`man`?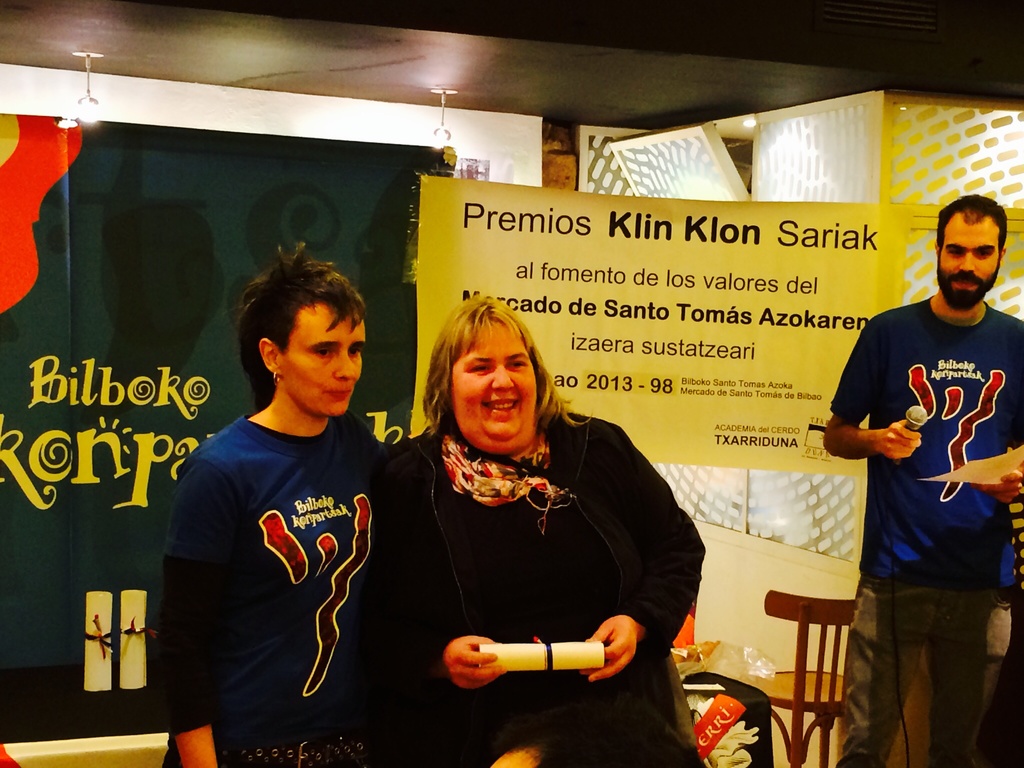
bbox(818, 193, 1023, 767)
